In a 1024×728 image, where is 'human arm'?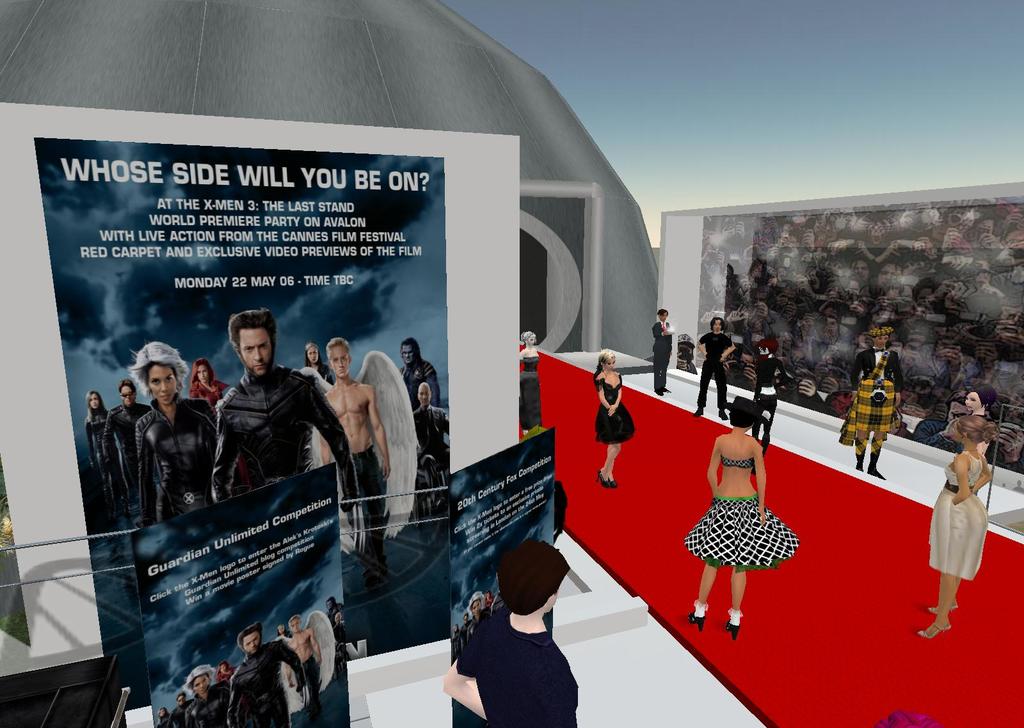
(753,436,772,519).
